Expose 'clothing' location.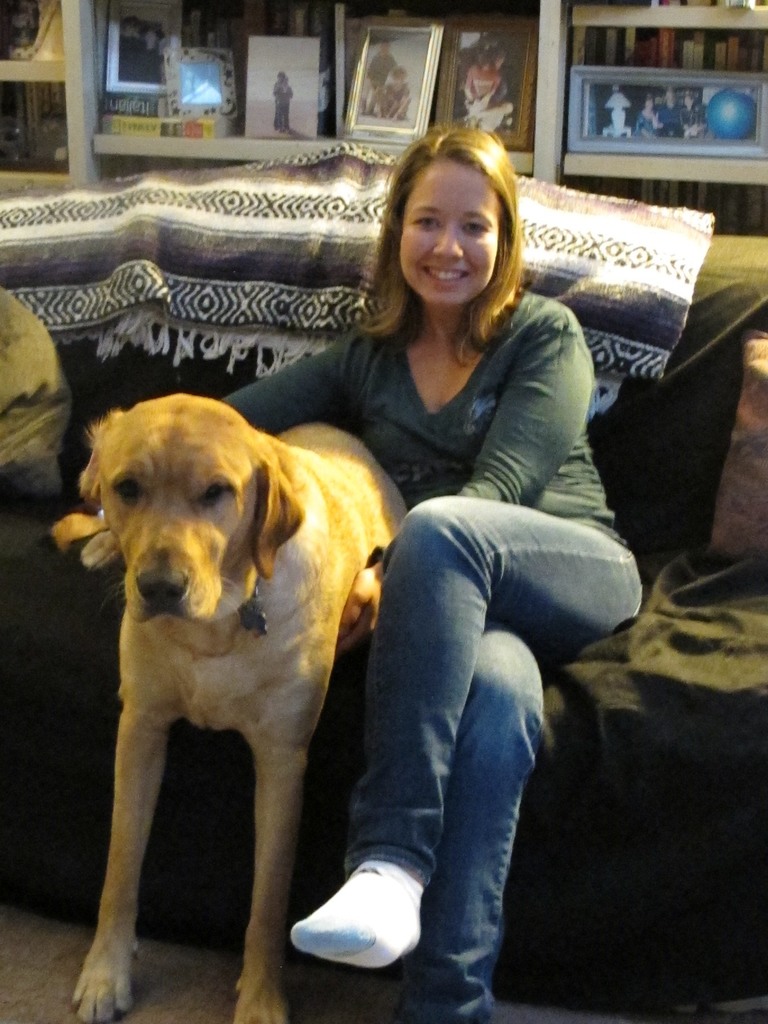
Exposed at (left=632, top=113, right=655, bottom=132).
